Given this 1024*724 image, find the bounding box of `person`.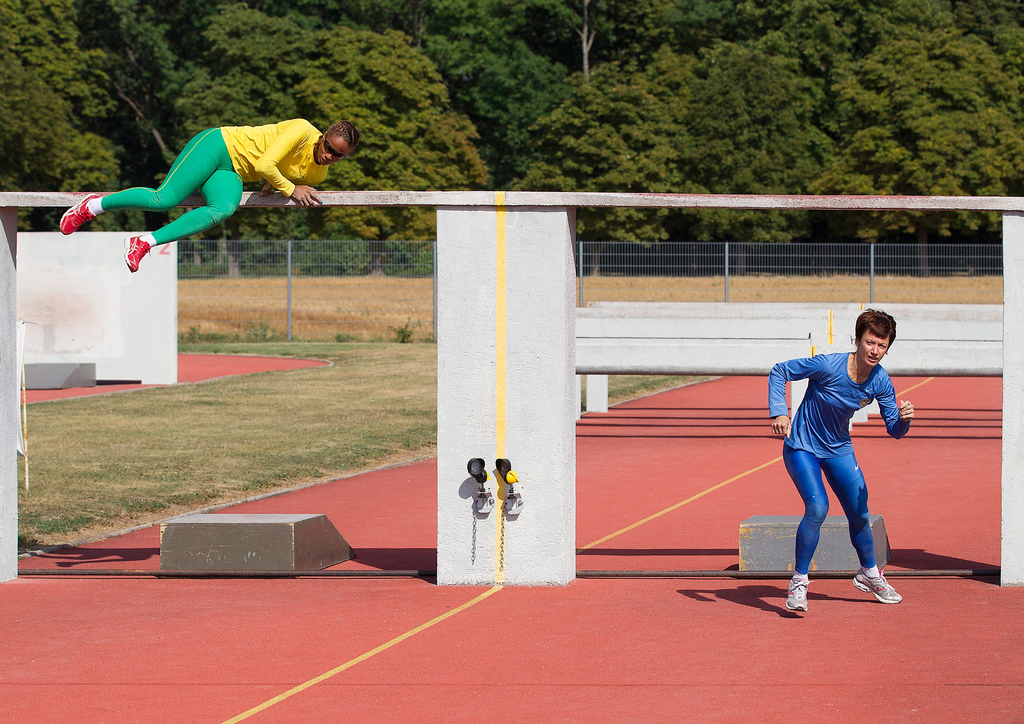
[x1=58, y1=115, x2=365, y2=270].
